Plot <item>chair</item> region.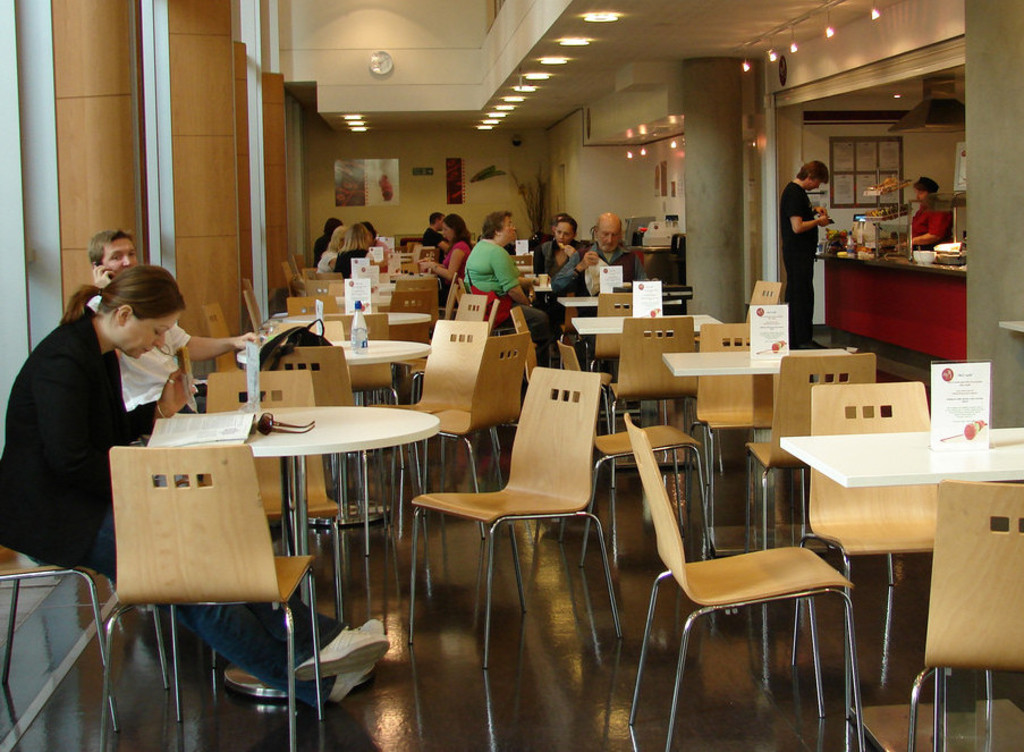
Plotted at (x1=260, y1=340, x2=382, y2=559).
